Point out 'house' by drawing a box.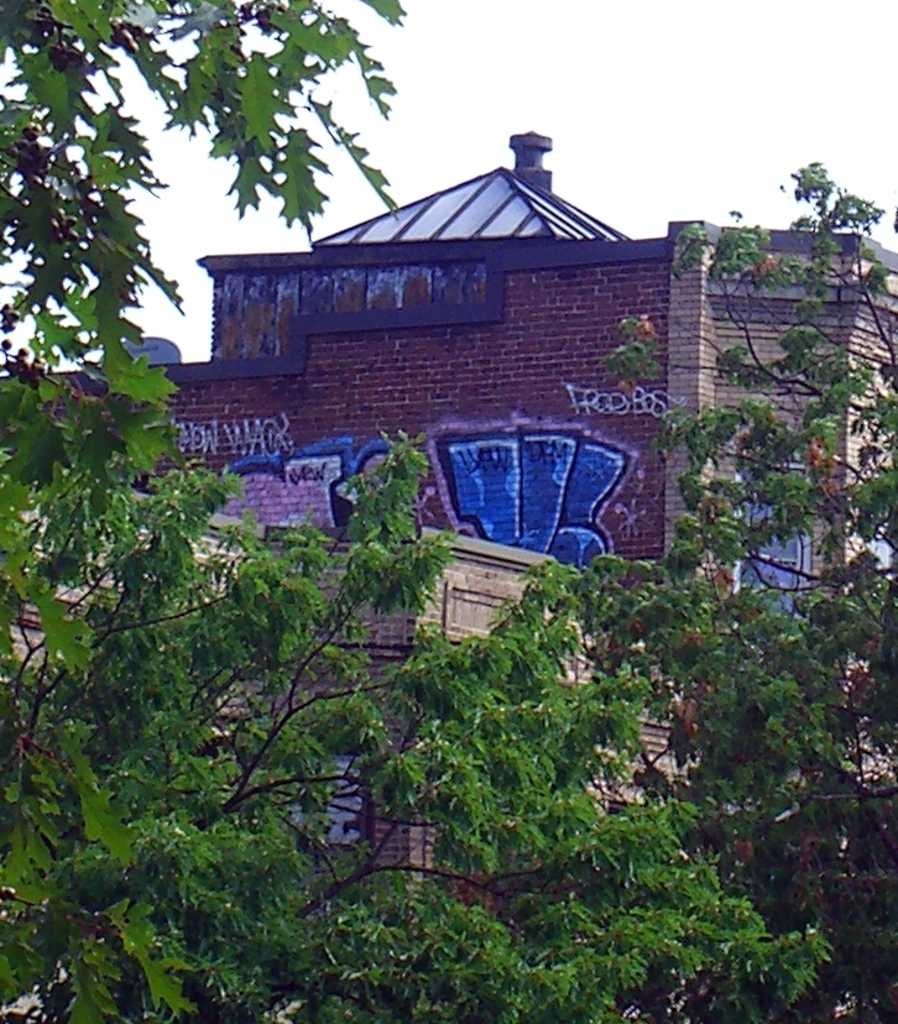
<box>19,121,897,796</box>.
